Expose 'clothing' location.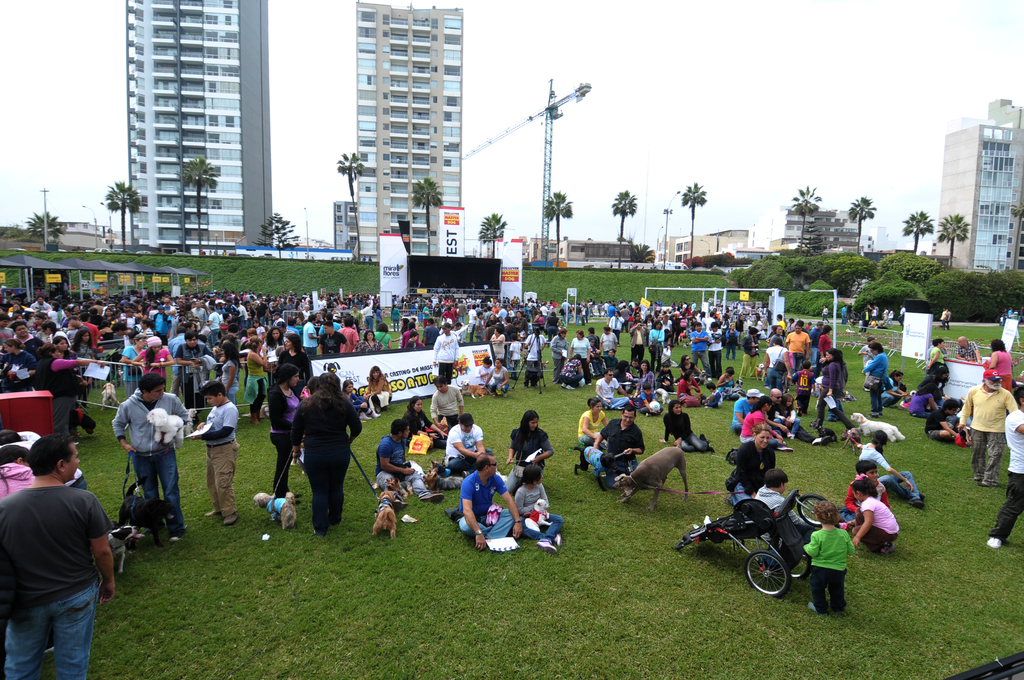
Exposed at box=[496, 305, 509, 320].
